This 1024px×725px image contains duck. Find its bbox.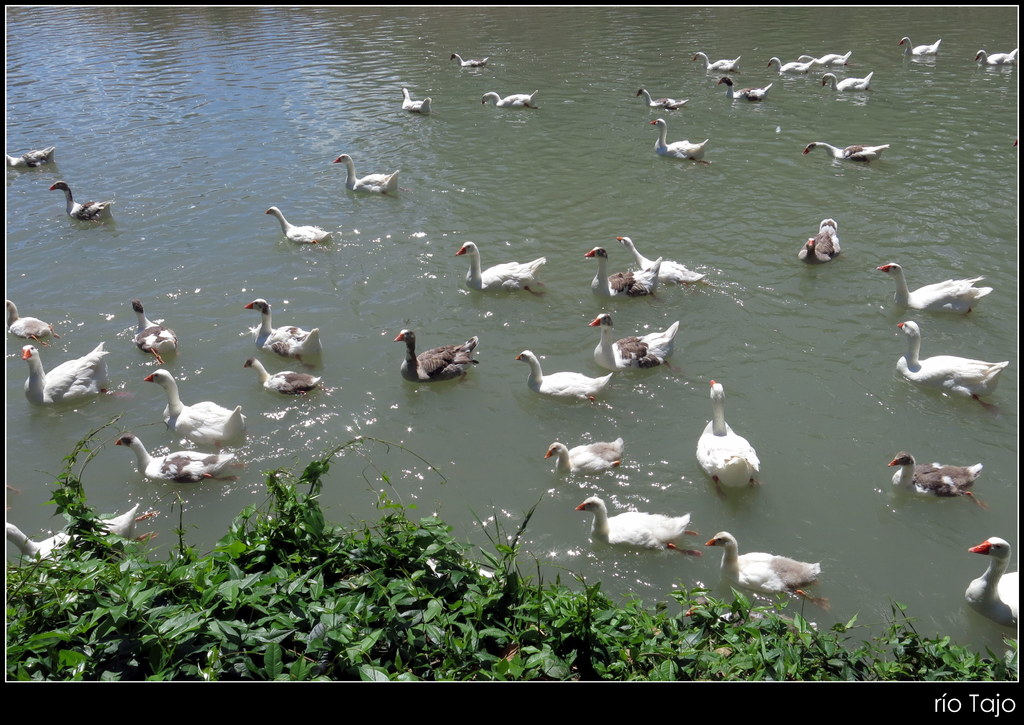
Rect(616, 236, 700, 283).
